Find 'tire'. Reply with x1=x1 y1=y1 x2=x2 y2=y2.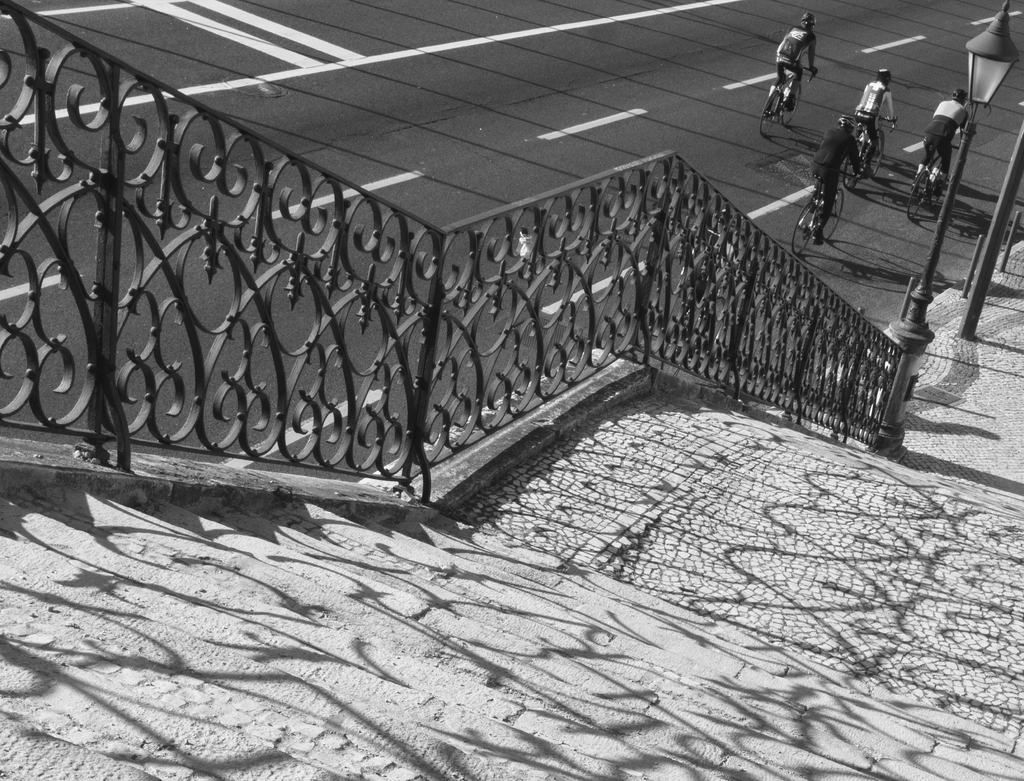
x1=930 y1=158 x2=952 y2=205.
